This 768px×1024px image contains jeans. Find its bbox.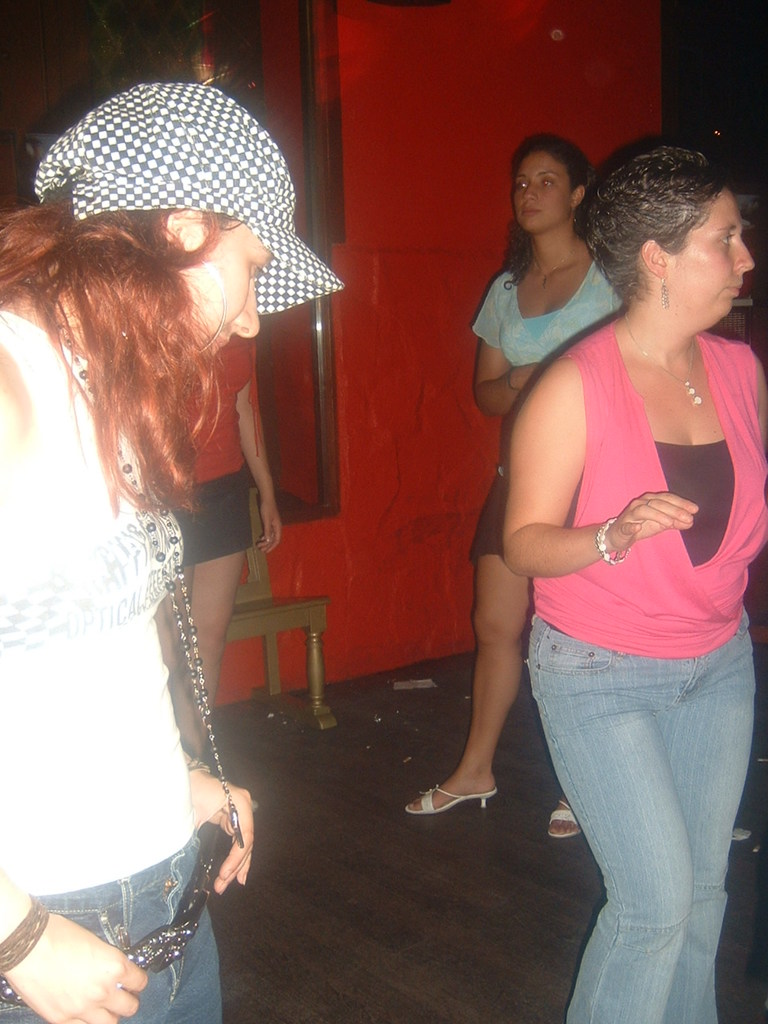
left=540, top=622, right=748, bottom=1007.
